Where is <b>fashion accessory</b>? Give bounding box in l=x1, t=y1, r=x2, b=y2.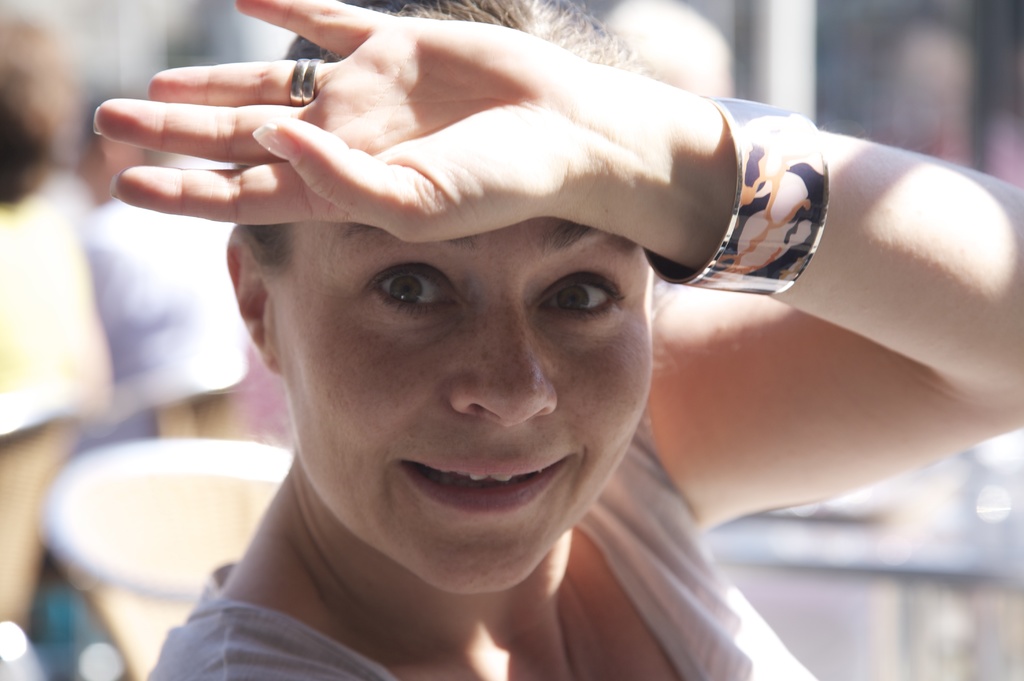
l=287, t=53, r=329, b=104.
